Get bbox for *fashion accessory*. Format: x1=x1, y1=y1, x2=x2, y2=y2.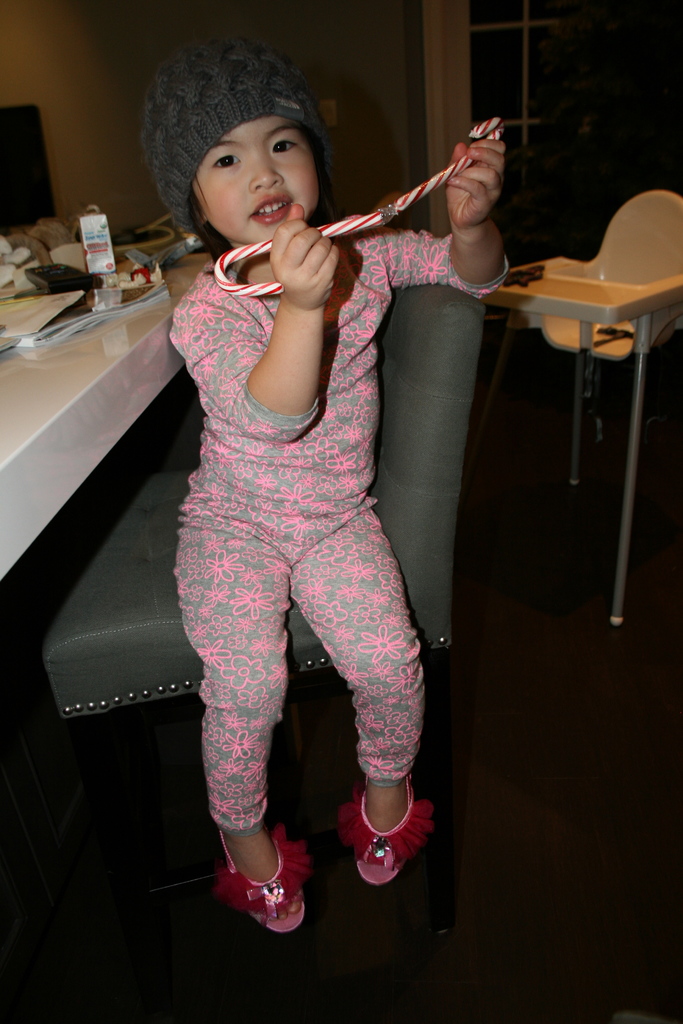
x1=212, y1=822, x2=315, y2=932.
